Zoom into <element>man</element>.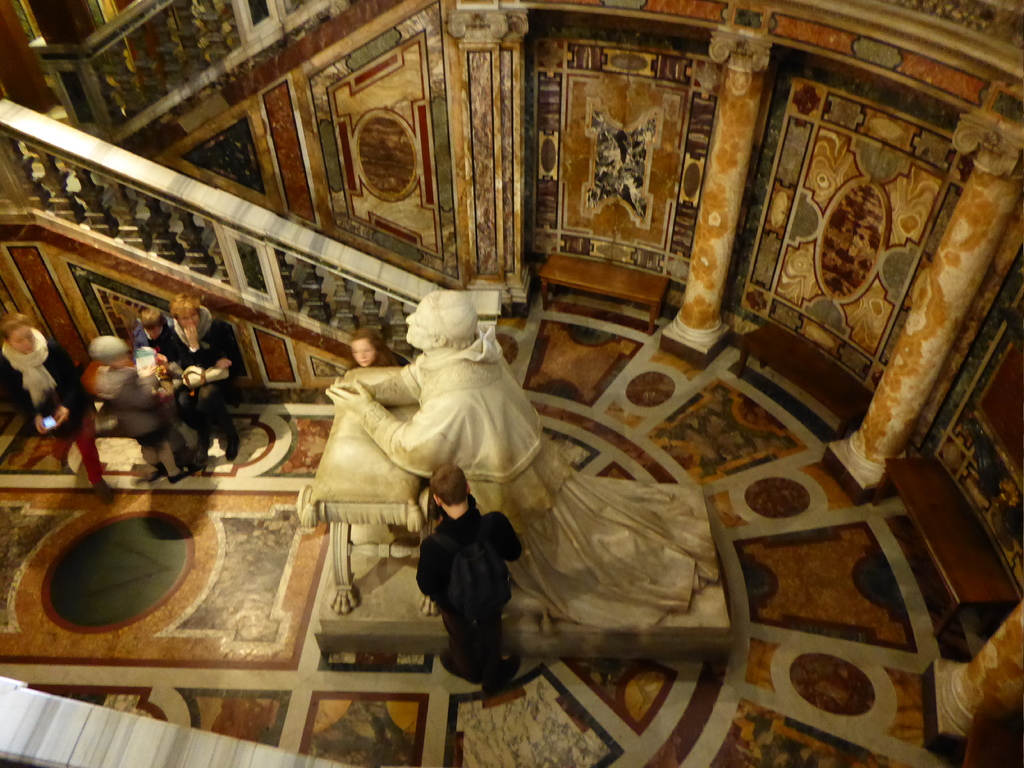
Zoom target: box=[149, 294, 252, 470].
